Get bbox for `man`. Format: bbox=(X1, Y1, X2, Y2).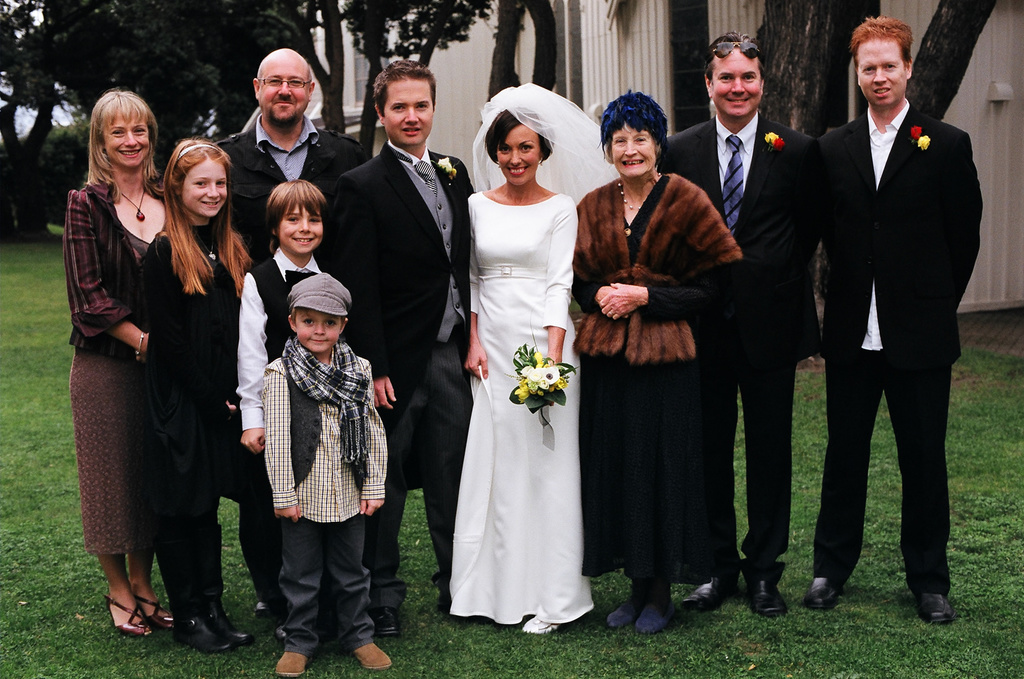
bbox=(328, 54, 483, 638).
